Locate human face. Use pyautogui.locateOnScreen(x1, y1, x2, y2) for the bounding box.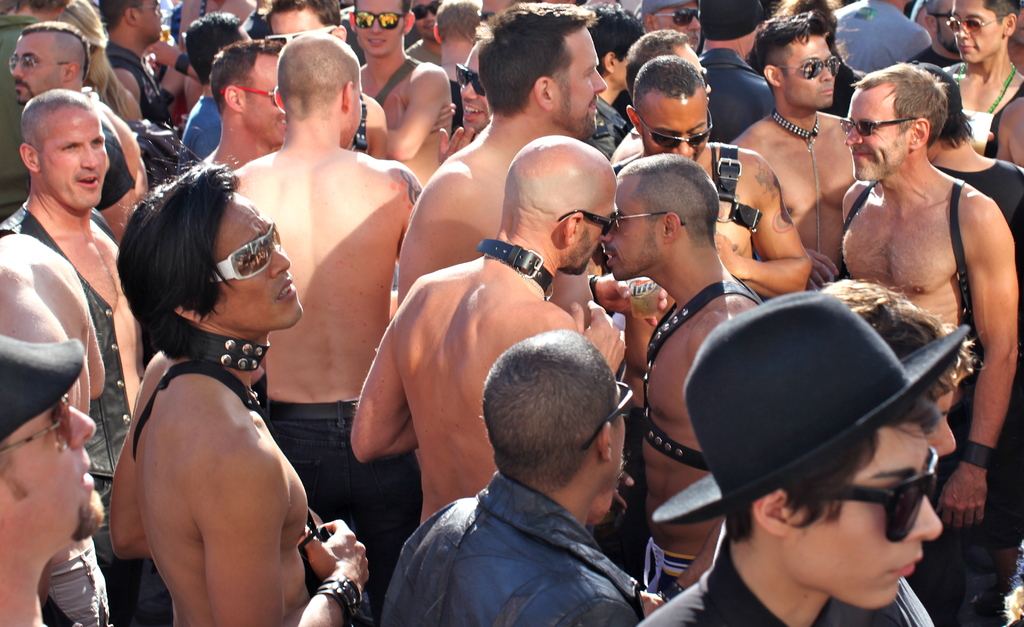
pyautogui.locateOnScreen(946, 2, 998, 66).
